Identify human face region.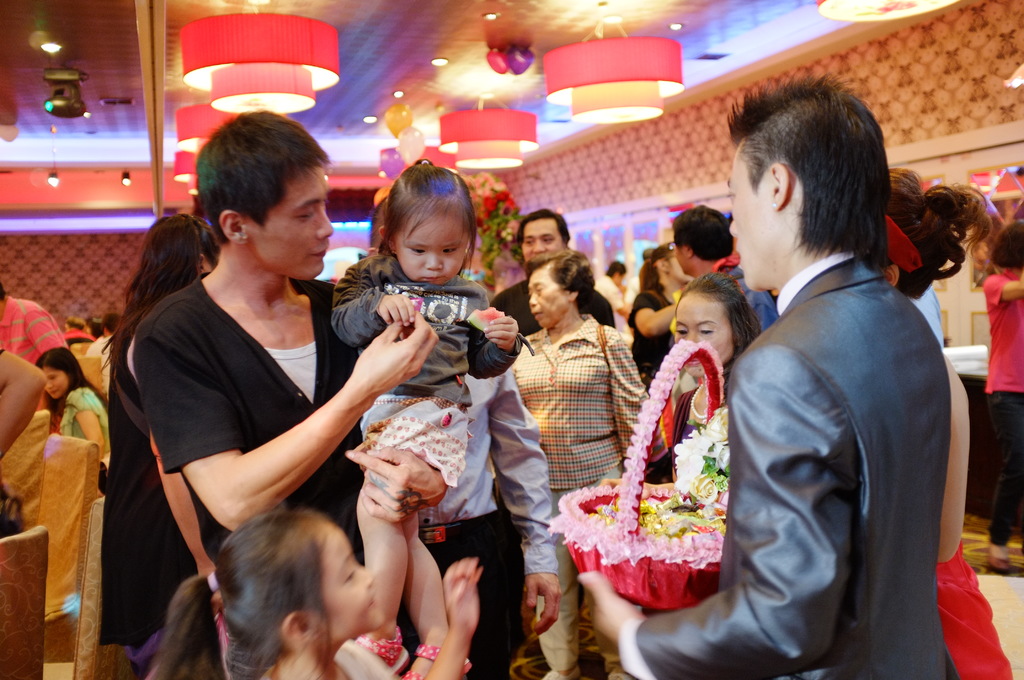
Region: (x1=260, y1=163, x2=334, y2=280).
